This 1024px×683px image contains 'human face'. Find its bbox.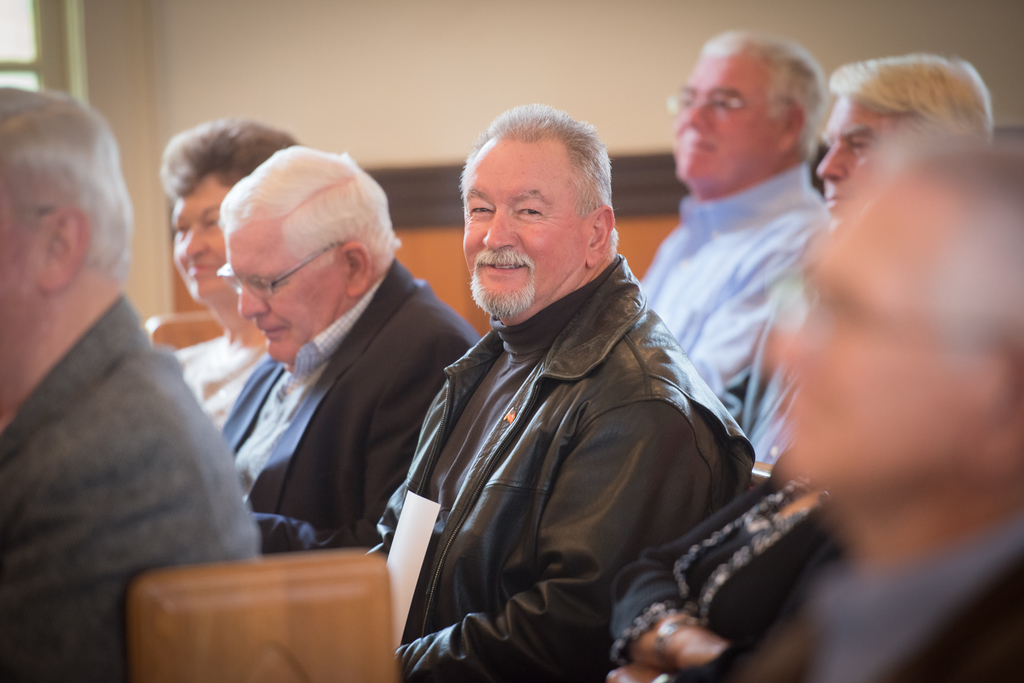
673 55 769 180.
